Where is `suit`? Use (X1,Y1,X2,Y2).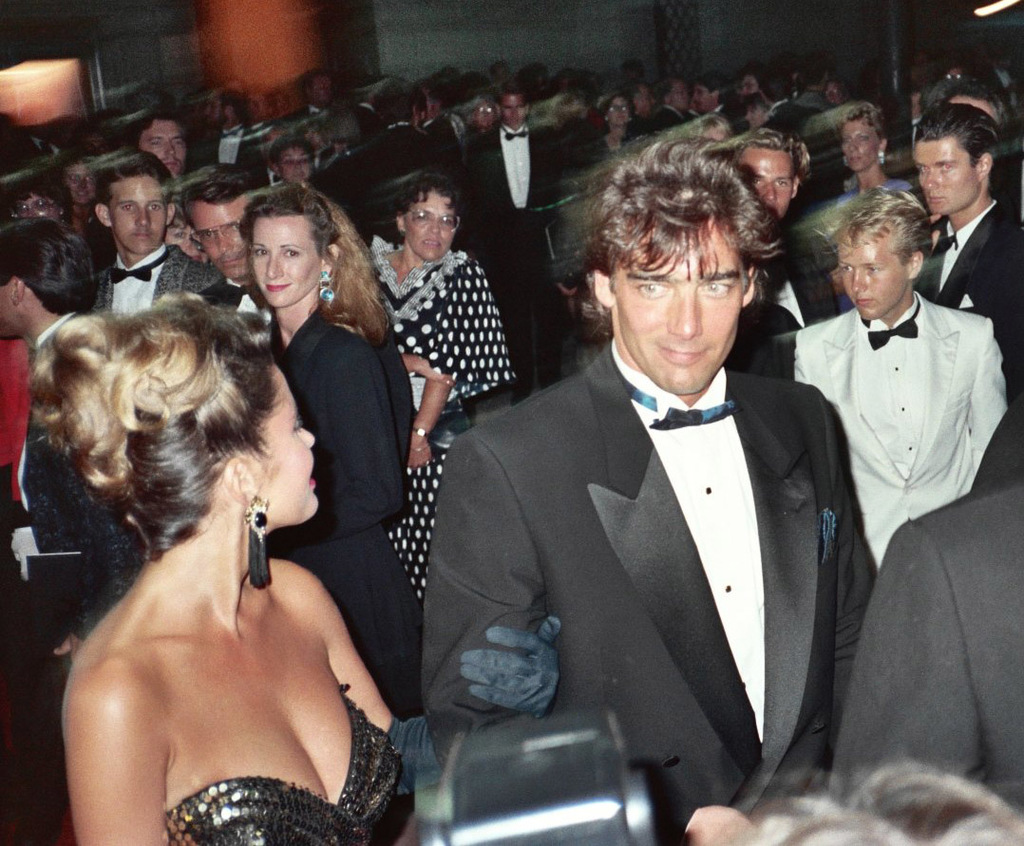
(467,122,567,401).
